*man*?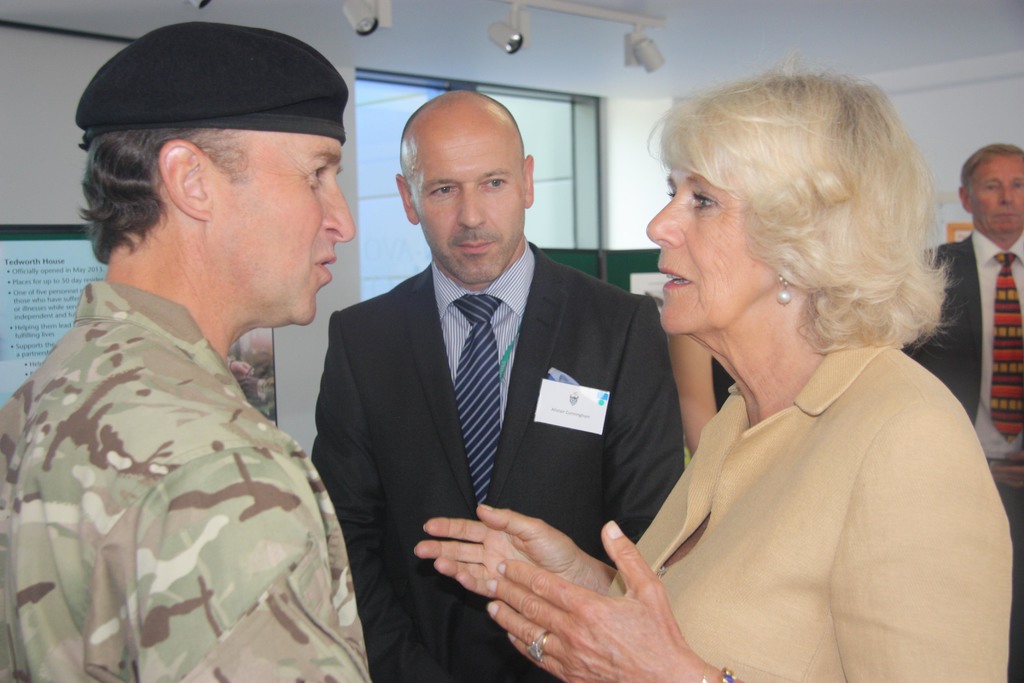
detection(305, 99, 684, 682)
